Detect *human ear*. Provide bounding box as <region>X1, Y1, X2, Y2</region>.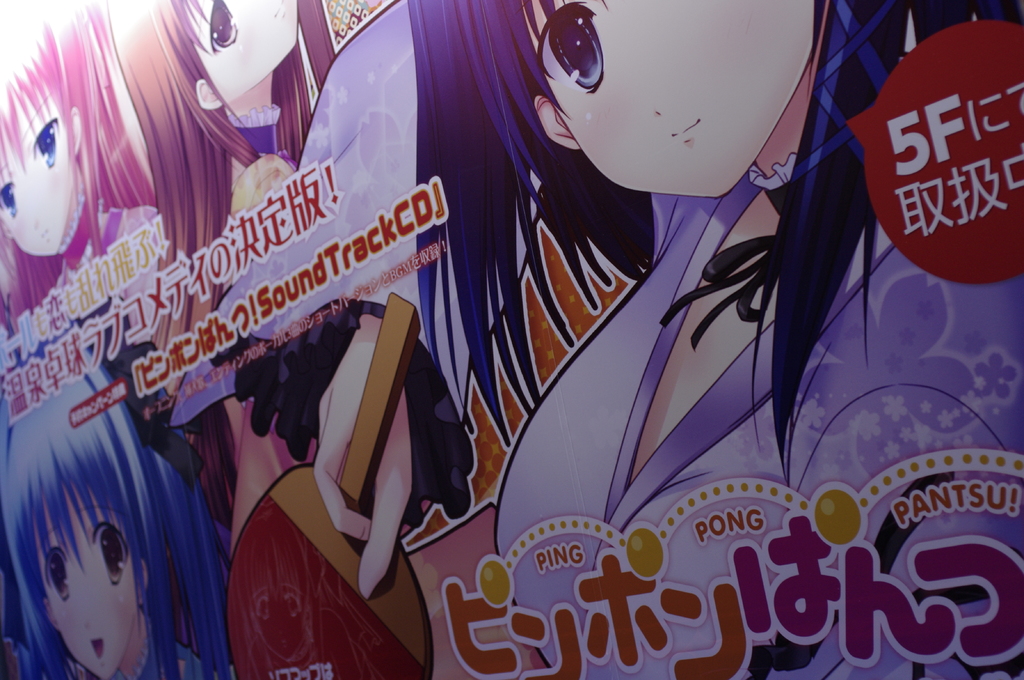
<region>534, 97, 579, 149</region>.
